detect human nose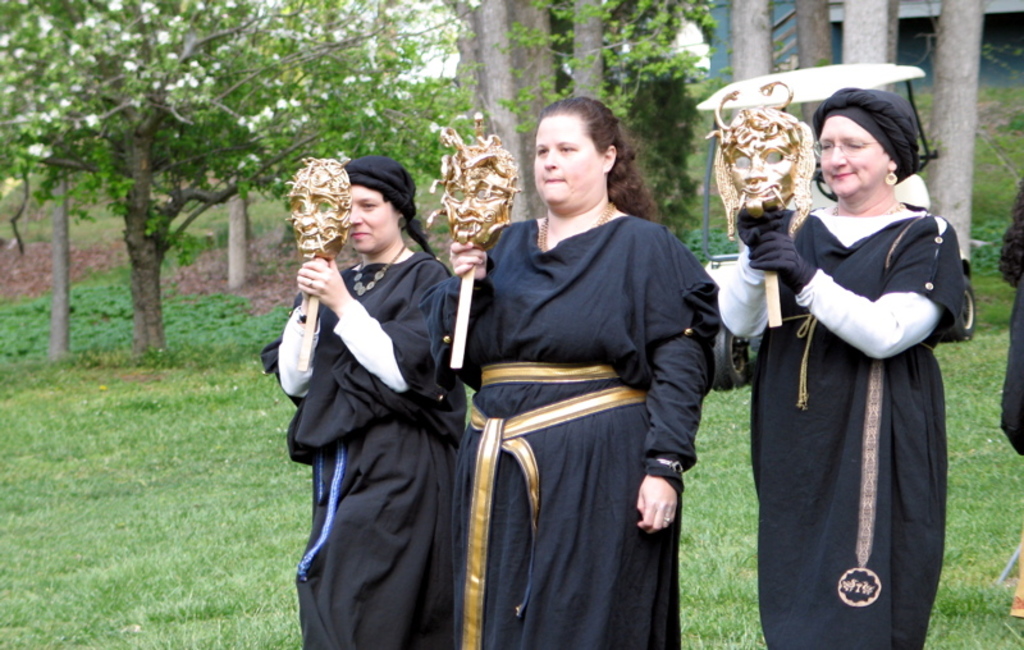
(left=352, top=197, right=367, bottom=224)
